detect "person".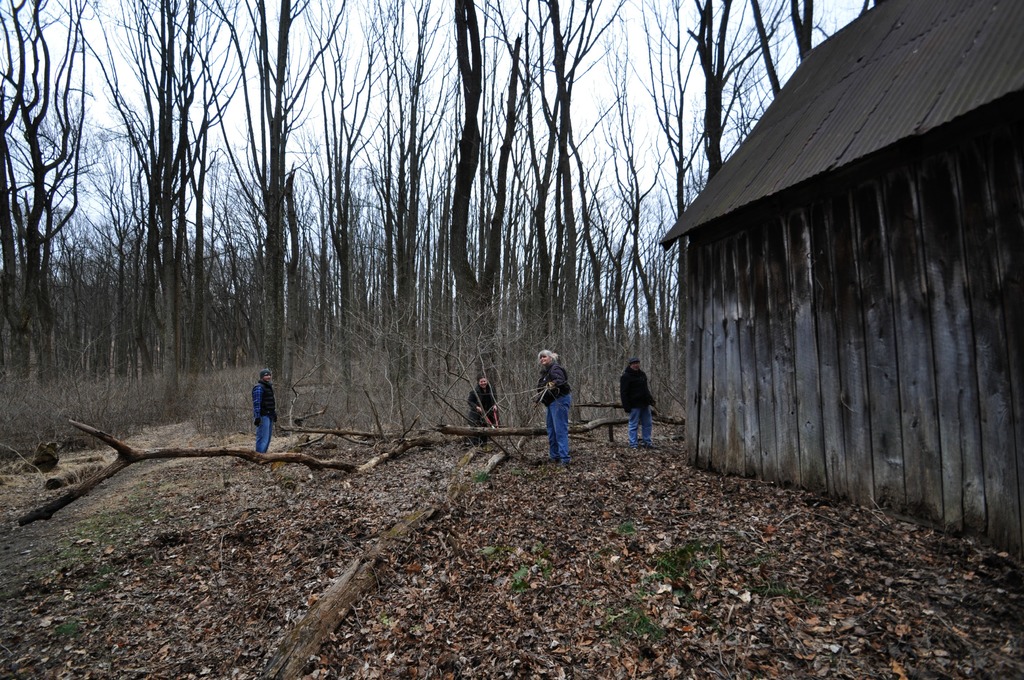
Detected at l=232, t=368, r=273, b=462.
